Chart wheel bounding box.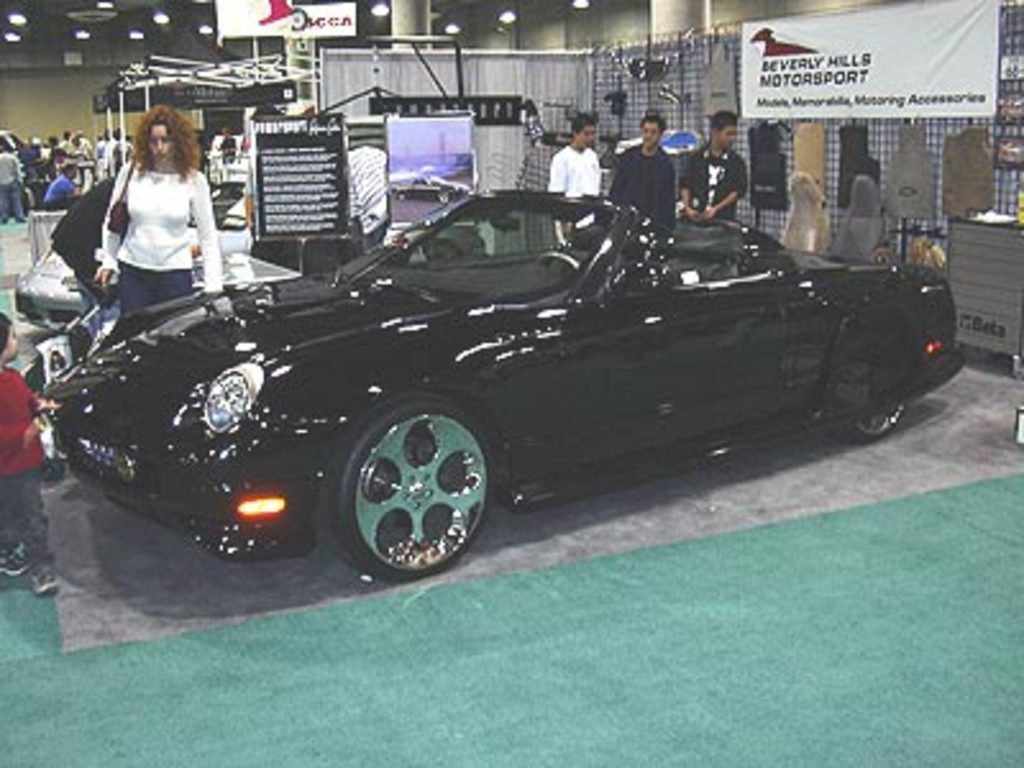
Charted: bbox=[827, 384, 911, 453].
